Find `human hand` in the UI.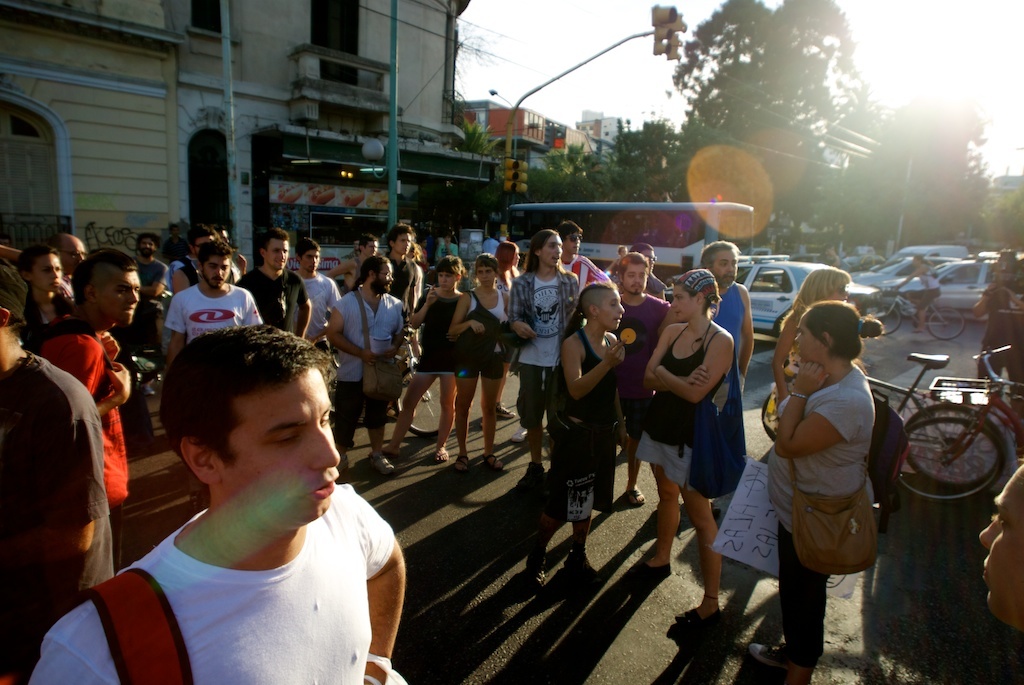
UI element at rect(614, 422, 630, 451).
